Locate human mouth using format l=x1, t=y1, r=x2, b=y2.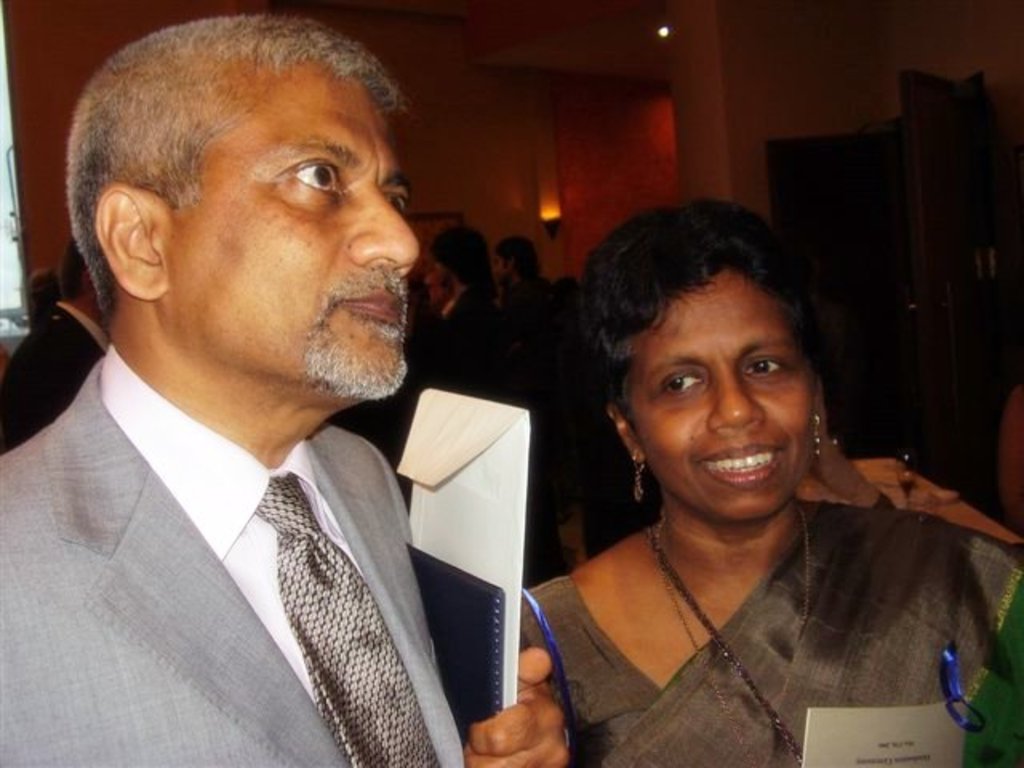
l=336, t=280, r=403, b=333.
